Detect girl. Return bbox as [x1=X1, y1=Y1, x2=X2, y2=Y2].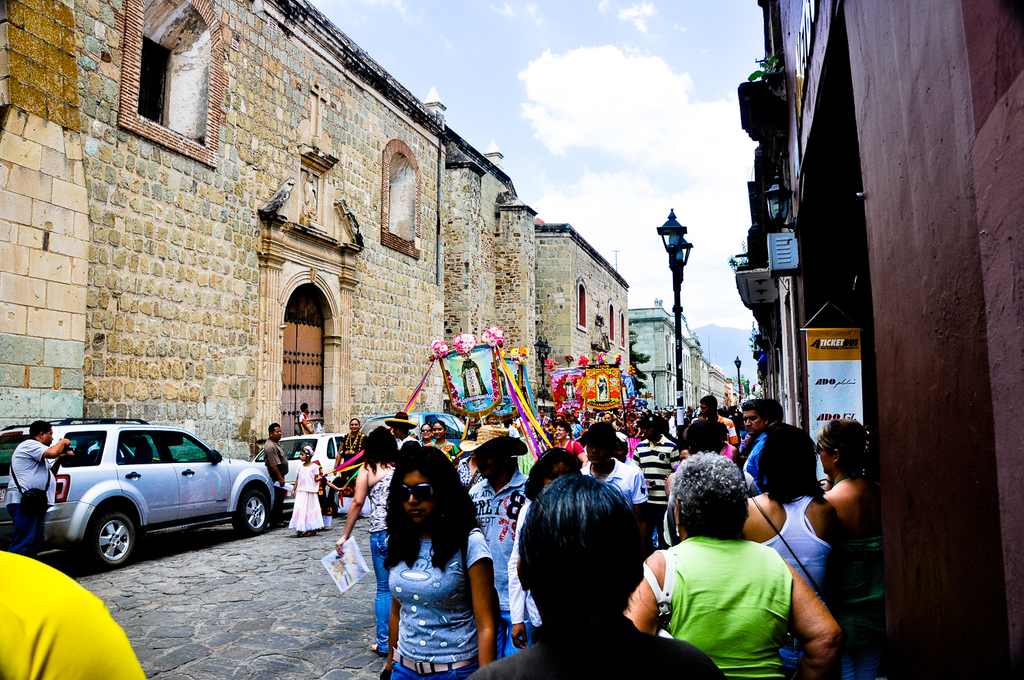
[x1=816, y1=416, x2=879, y2=679].
